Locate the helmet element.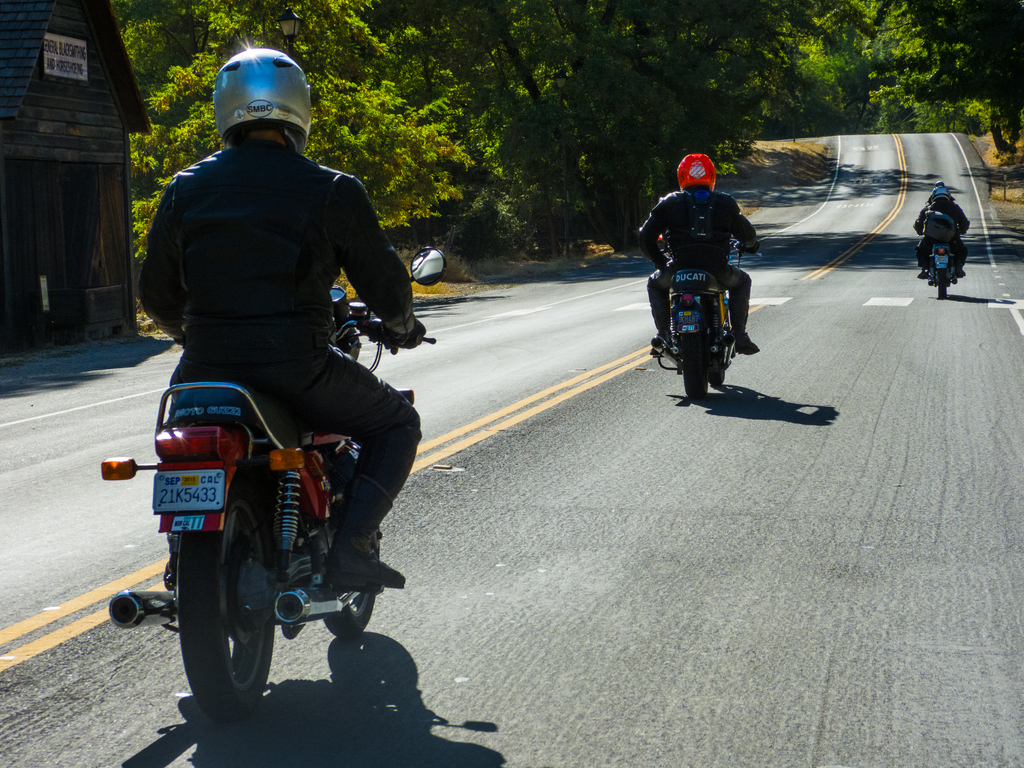
Element bbox: [675,151,713,198].
